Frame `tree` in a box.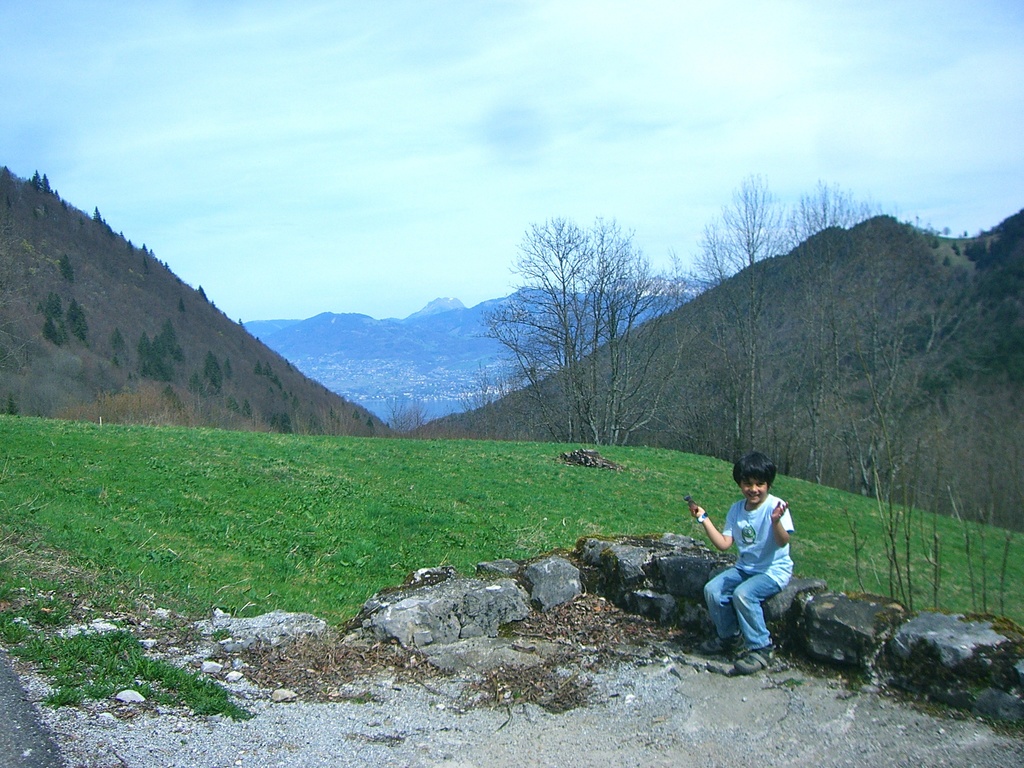
<region>777, 168, 897, 491</region>.
